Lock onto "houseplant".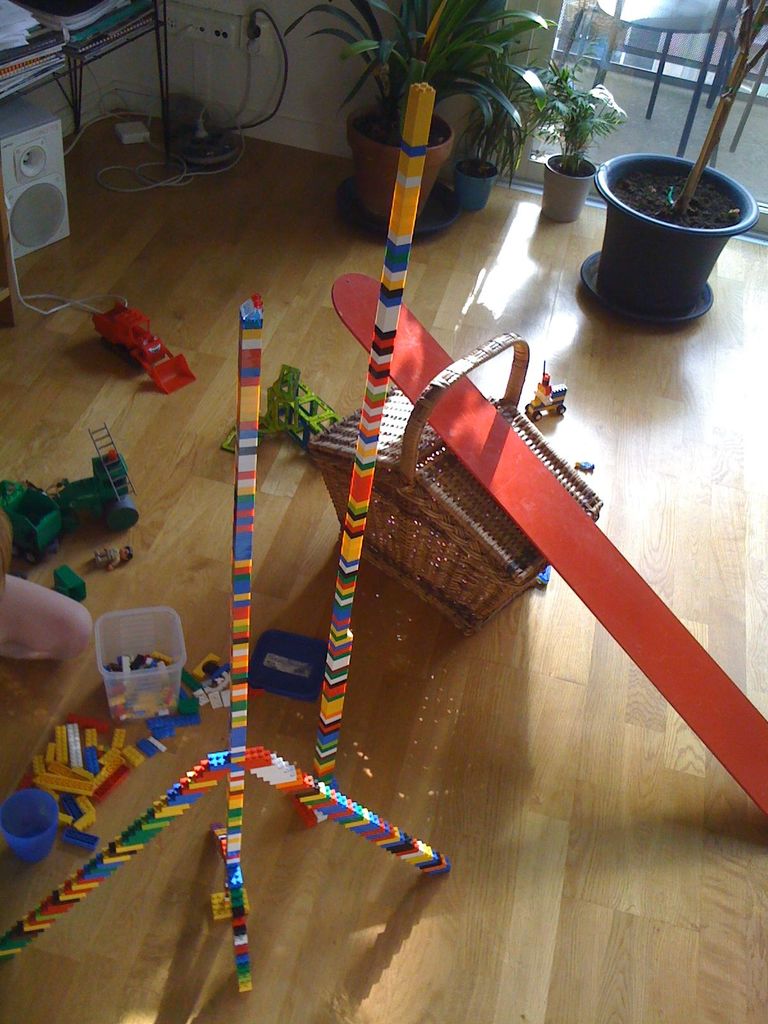
Locked: 452,13,569,211.
